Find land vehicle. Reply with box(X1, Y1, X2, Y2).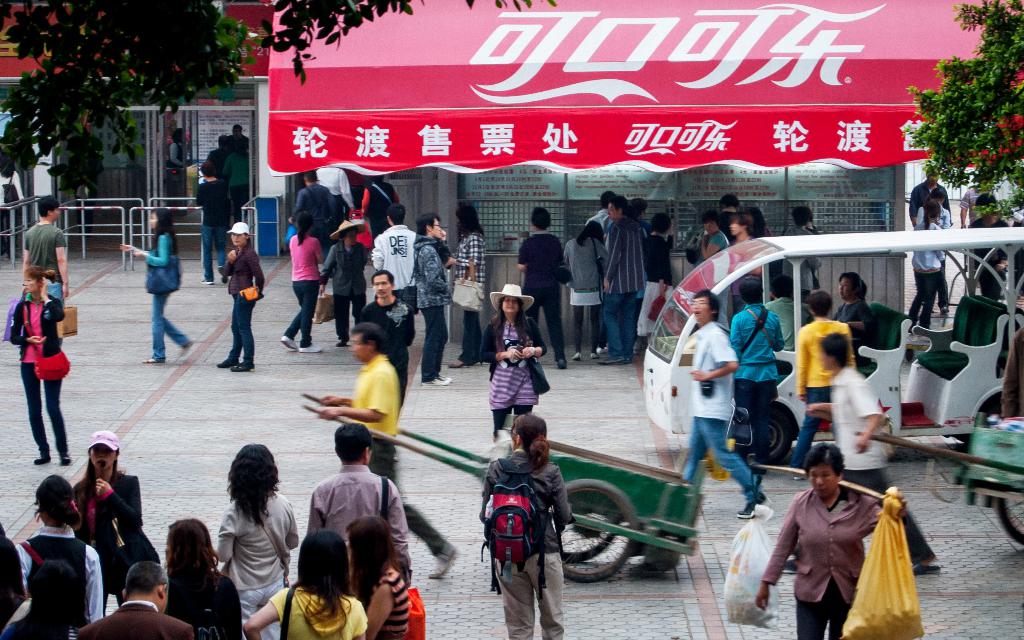
box(960, 409, 1023, 552).
